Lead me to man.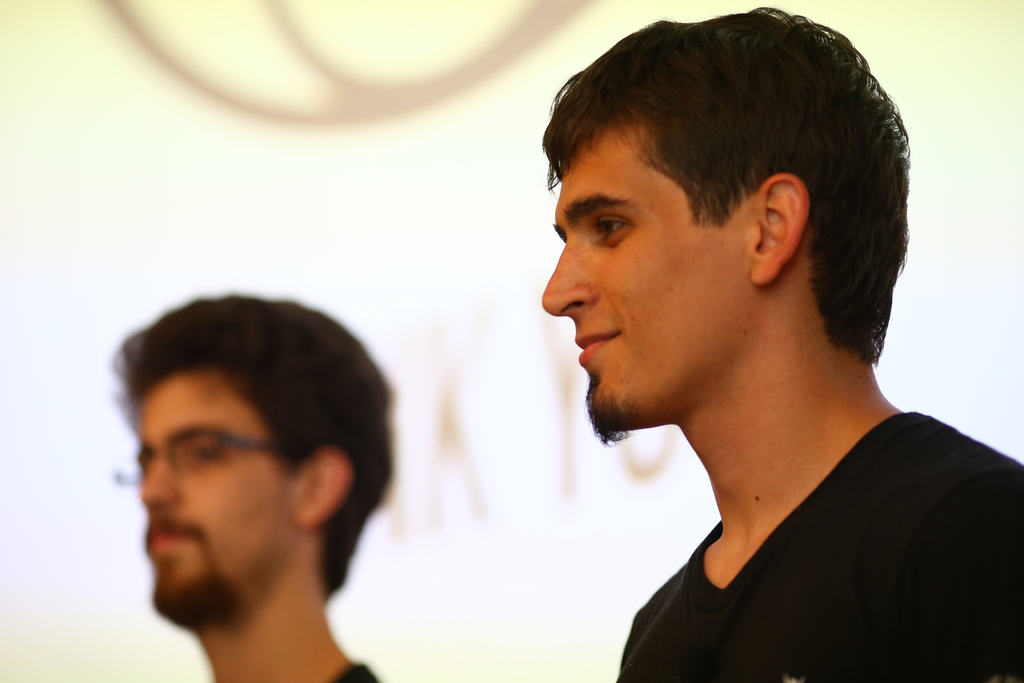
Lead to select_region(426, 19, 1023, 682).
